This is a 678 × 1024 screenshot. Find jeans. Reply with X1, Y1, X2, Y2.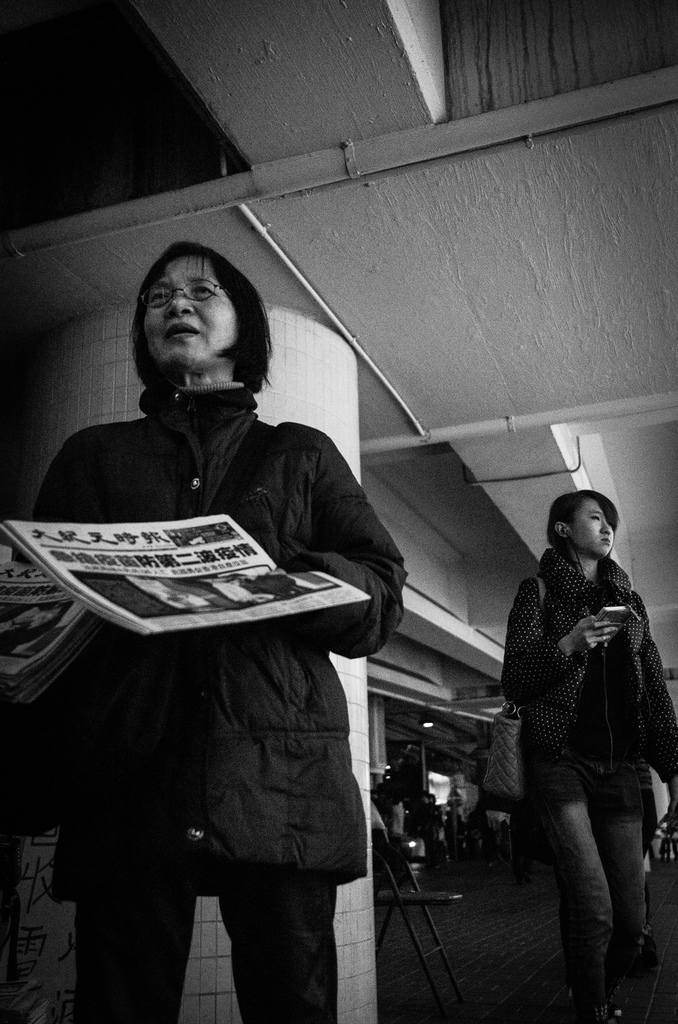
512, 734, 655, 1007.
